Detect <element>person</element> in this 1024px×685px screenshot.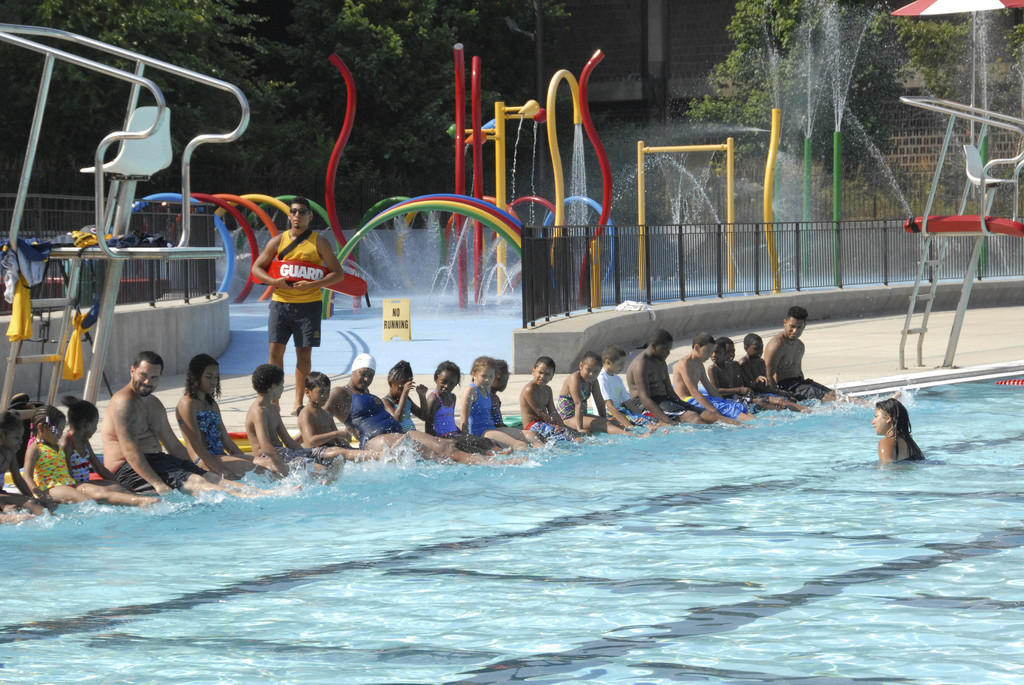
Detection: (754, 311, 835, 397).
